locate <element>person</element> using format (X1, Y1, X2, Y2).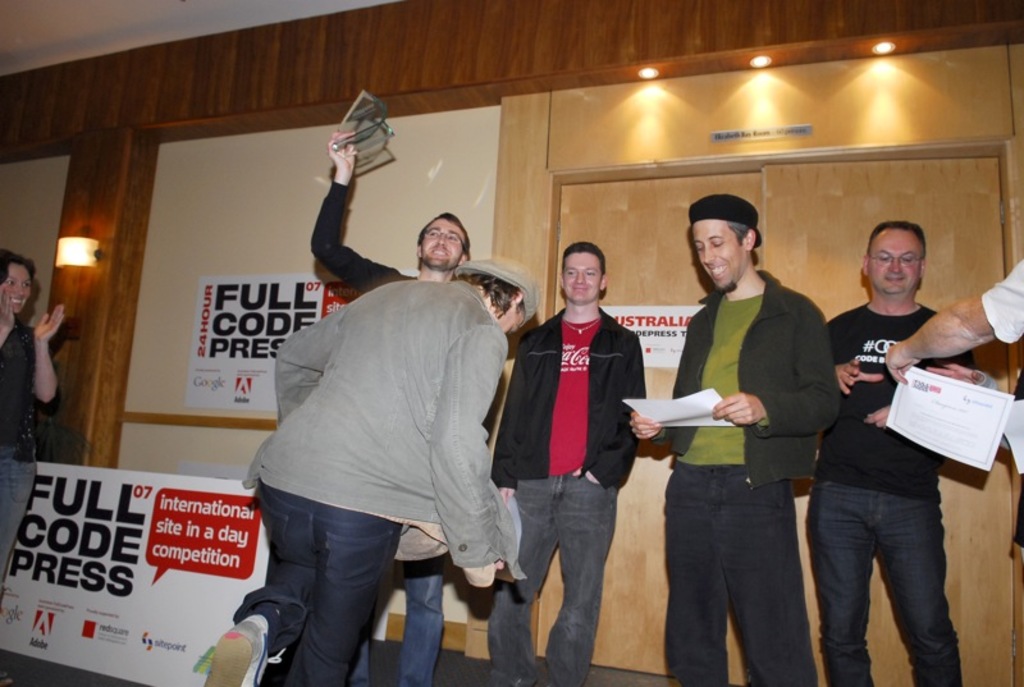
(799, 217, 975, 686).
